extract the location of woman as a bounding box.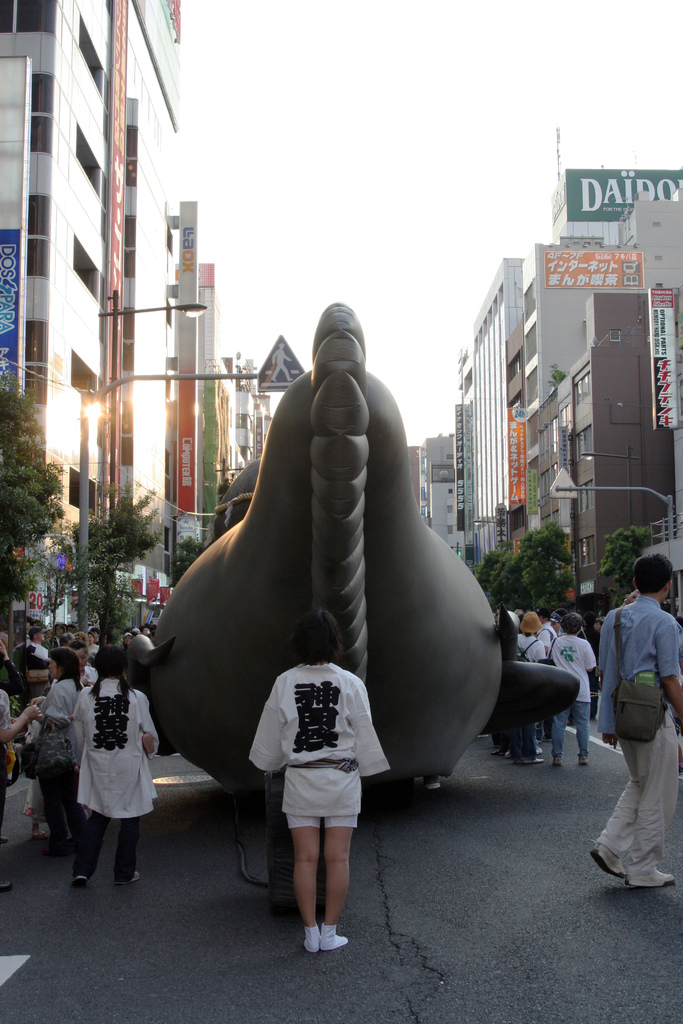
region(67, 639, 160, 889).
